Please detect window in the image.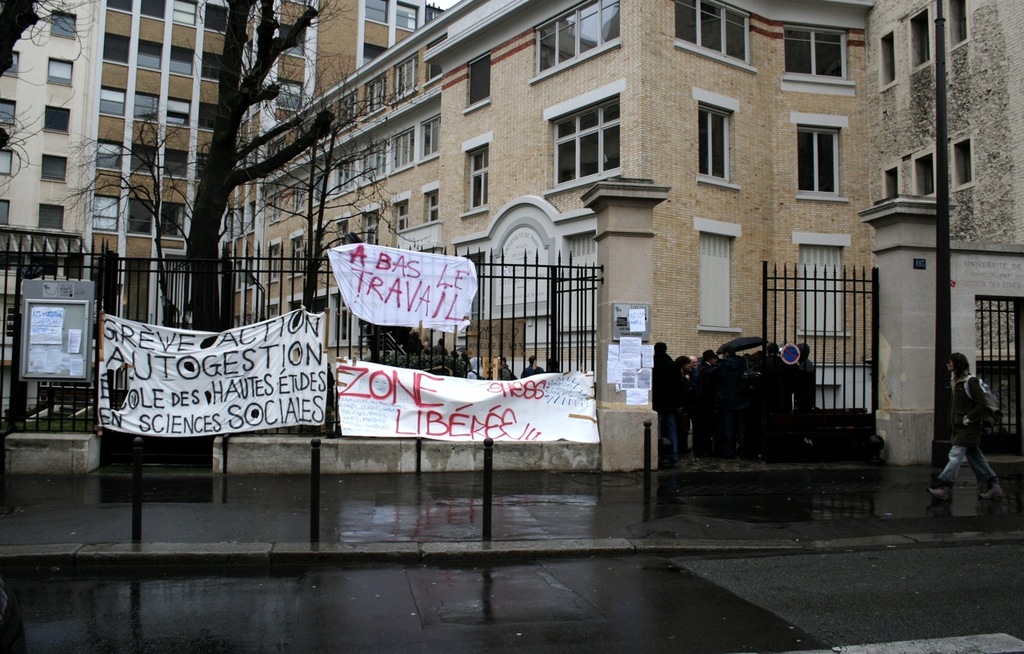
pyautogui.locateOnScreen(357, 202, 379, 245).
